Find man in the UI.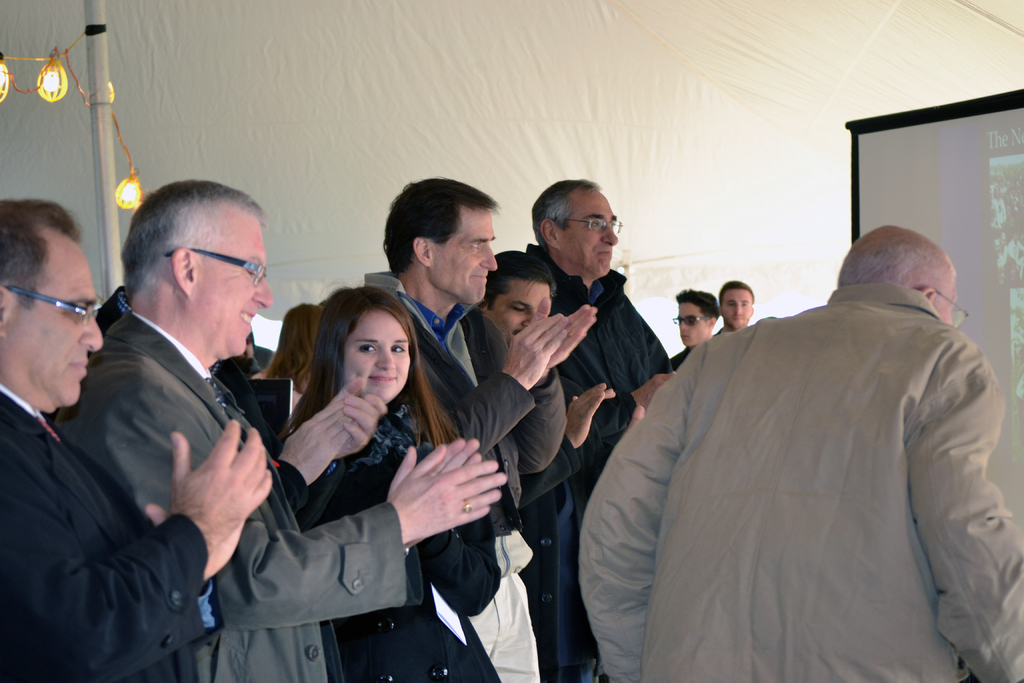
UI element at pyautogui.locateOnScreen(671, 285, 727, 363).
